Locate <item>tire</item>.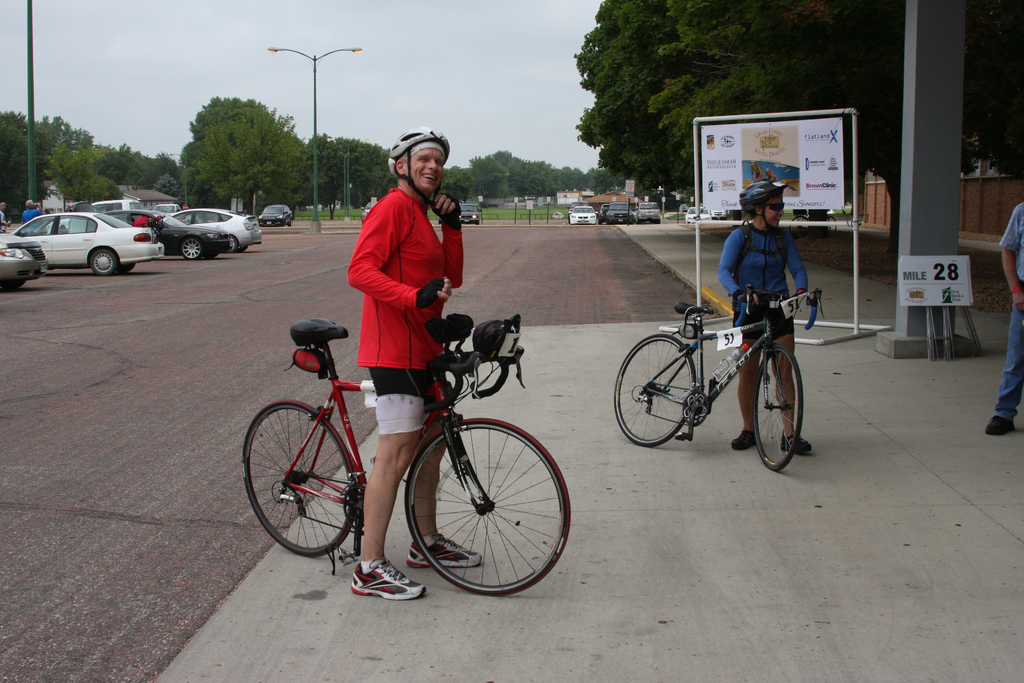
Bounding box: 90, 244, 121, 277.
